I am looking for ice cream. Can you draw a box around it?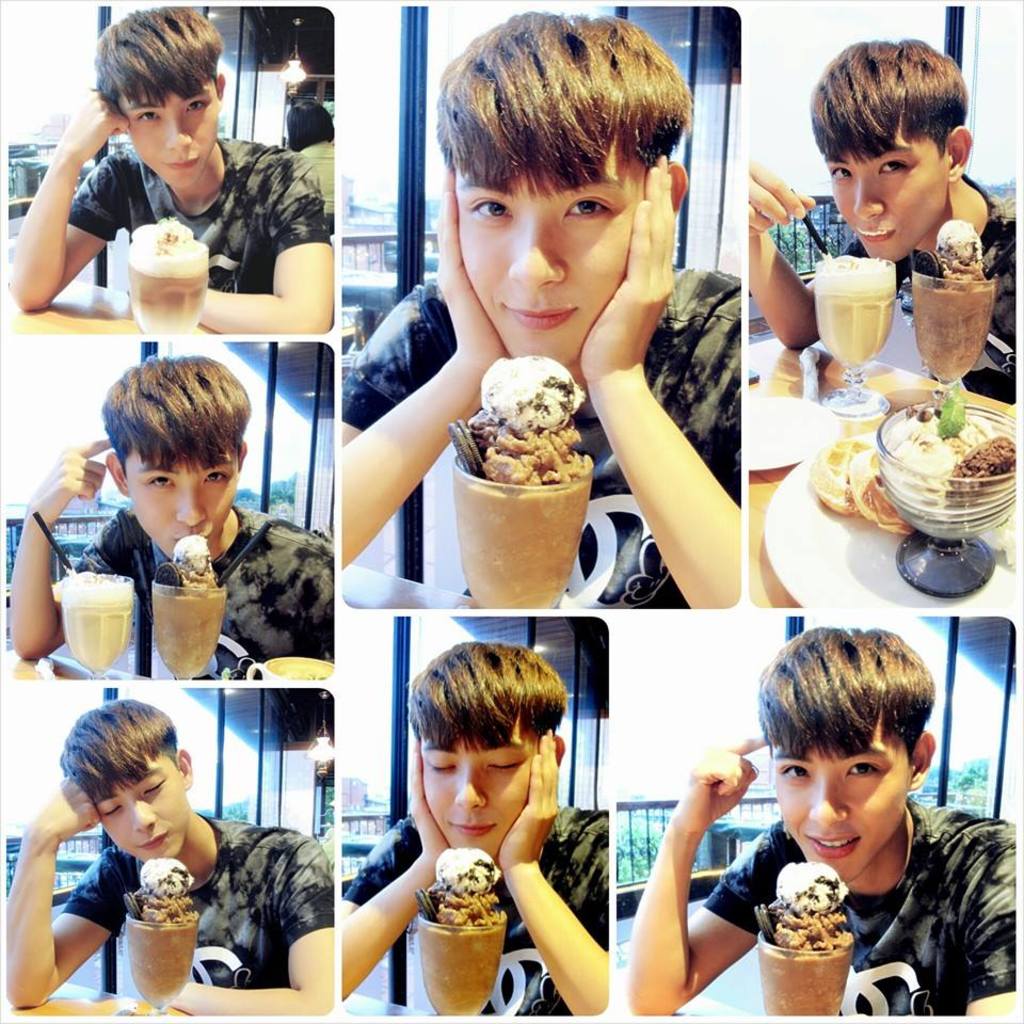
Sure, the bounding box is 769/855/849/958.
